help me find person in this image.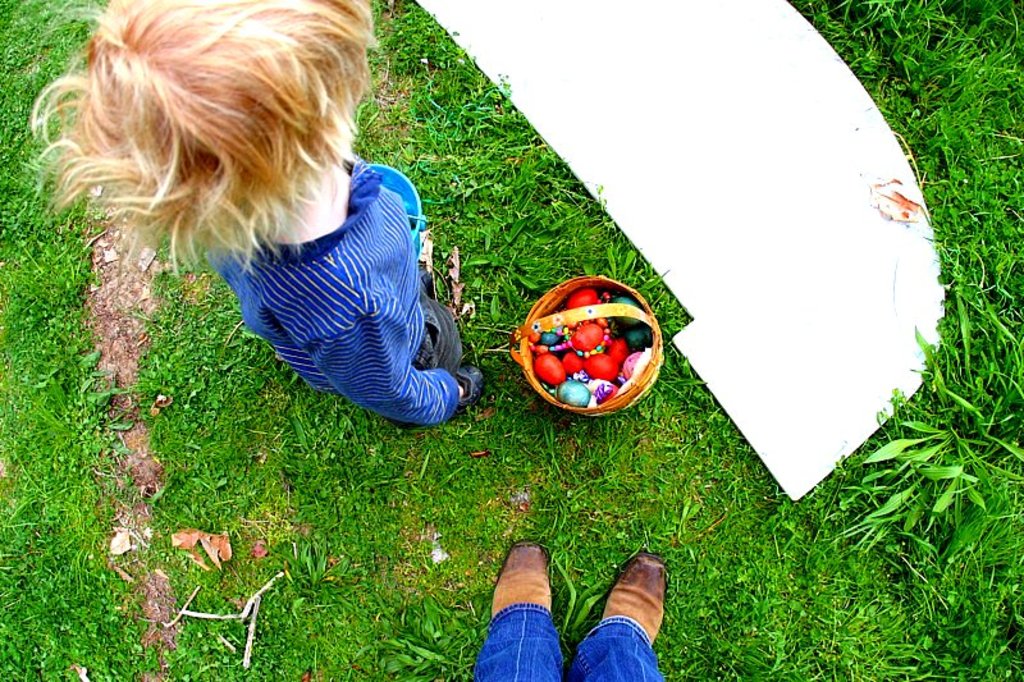
Found it: pyautogui.locateOnScreen(23, 0, 490, 432).
